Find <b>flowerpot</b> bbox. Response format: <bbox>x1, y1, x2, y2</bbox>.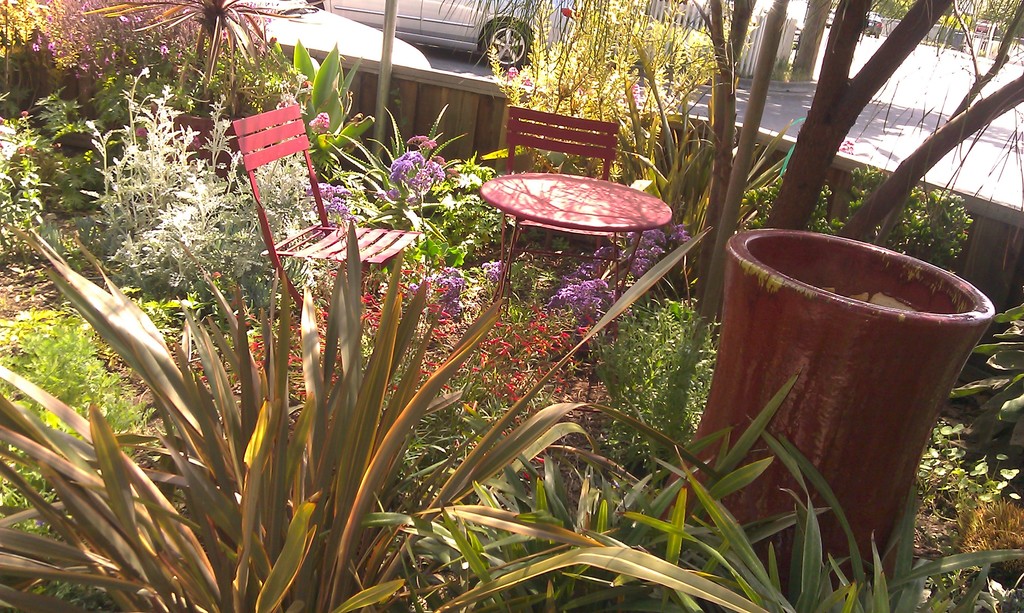
<bbox>716, 214, 1009, 594</bbox>.
